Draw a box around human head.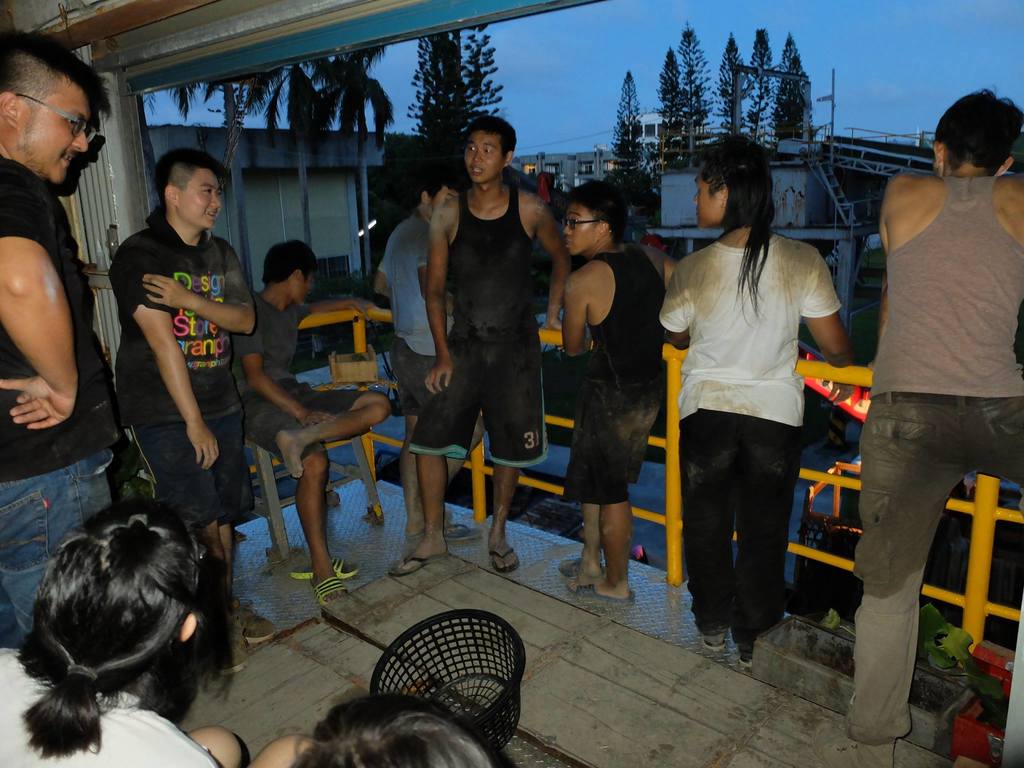
463,114,518,179.
